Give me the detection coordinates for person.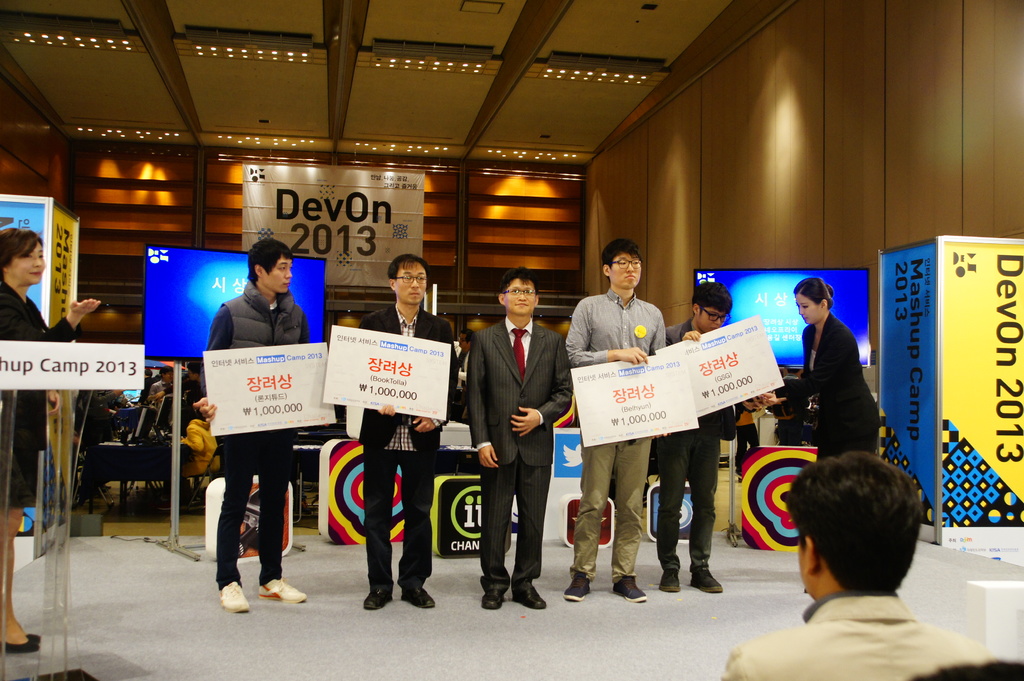
pyautogui.locateOnScreen(467, 262, 573, 609).
